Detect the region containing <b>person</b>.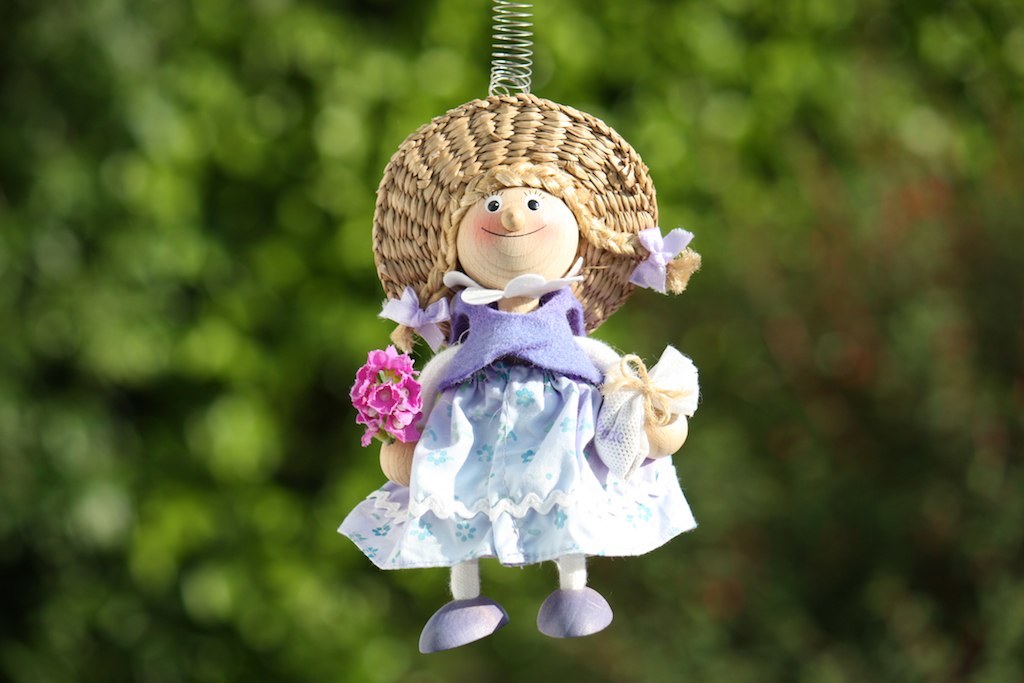
(left=330, top=93, right=707, bottom=655).
